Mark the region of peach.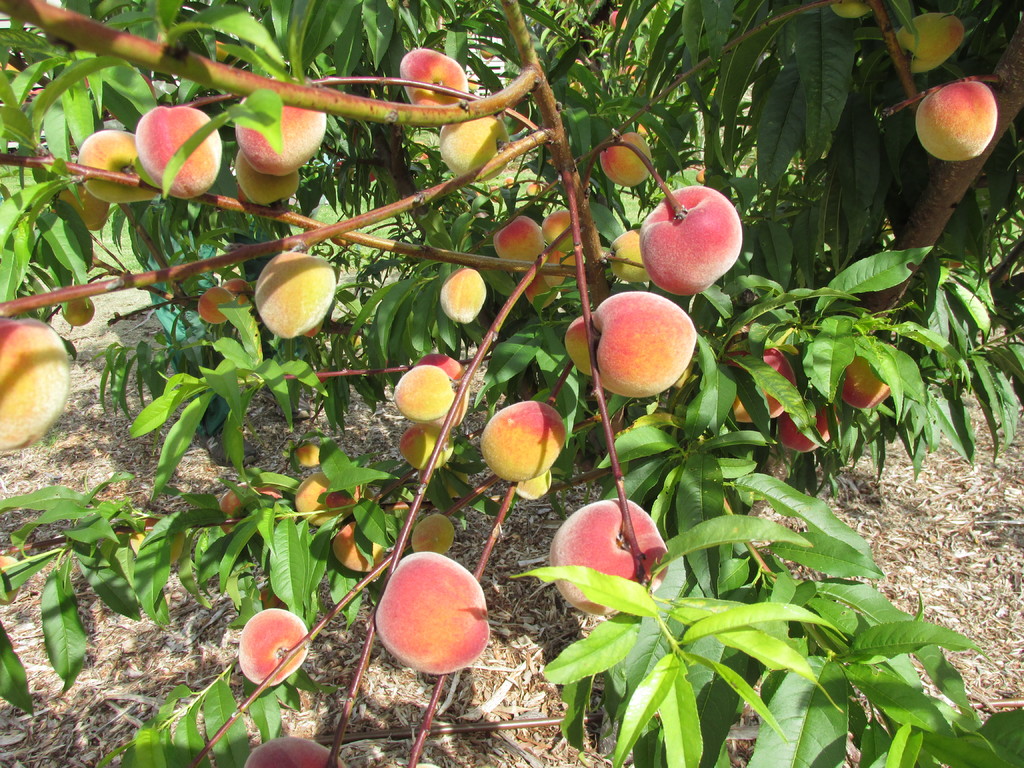
Region: crop(292, 471, 361, 531).
